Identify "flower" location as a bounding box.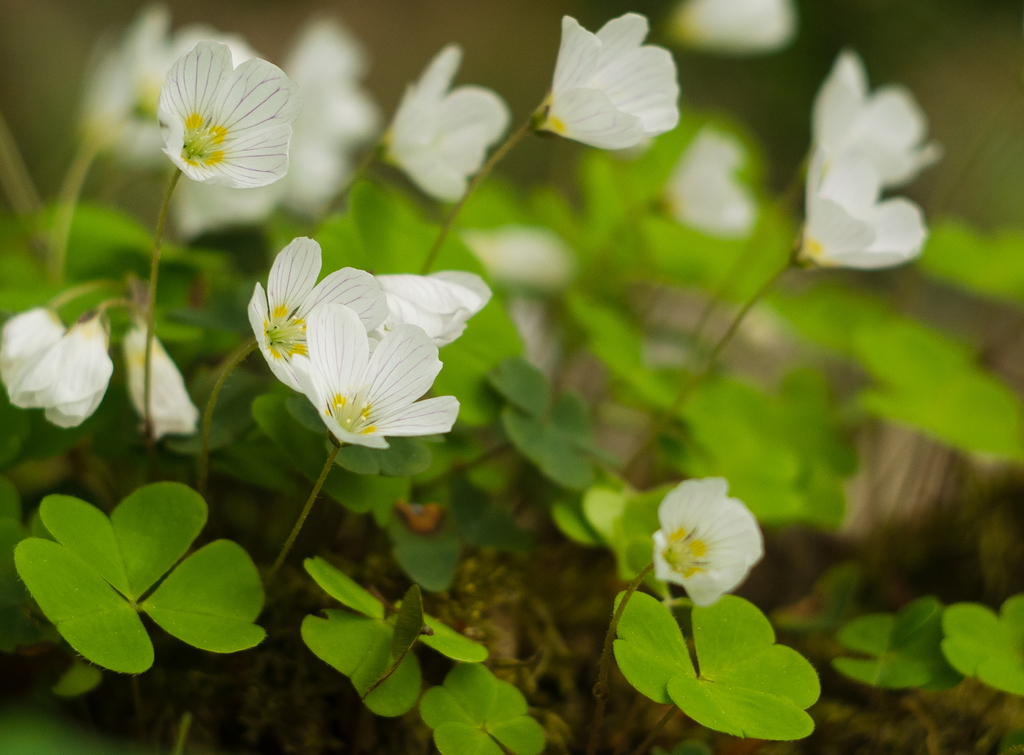
left=8, top=307, right=115, bottom=428.
